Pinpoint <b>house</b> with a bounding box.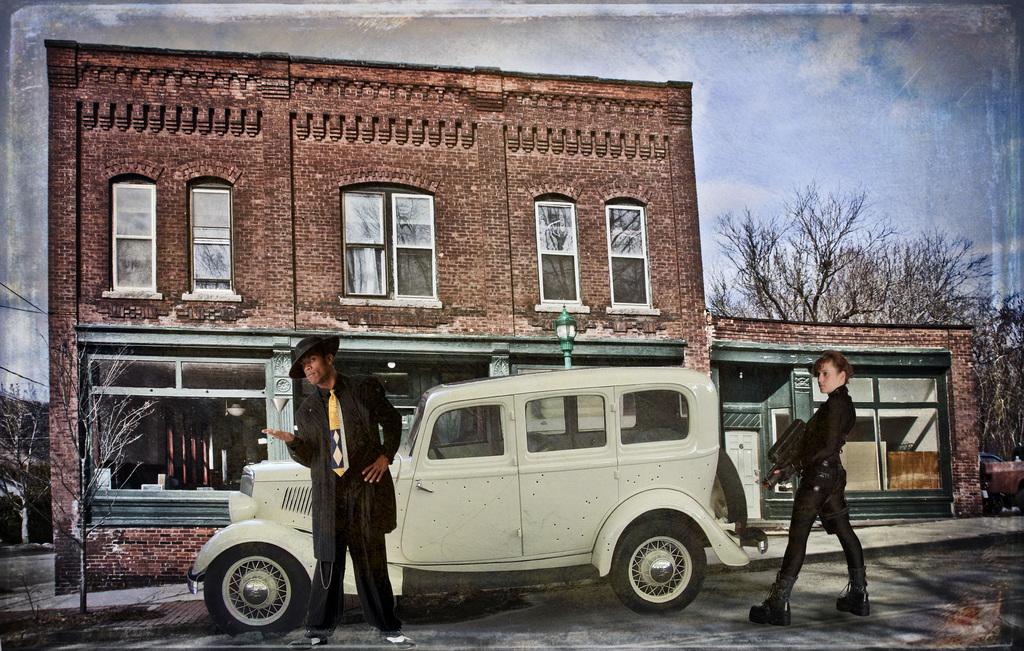
x1=717, y1=323, x2=988, y2=510.
